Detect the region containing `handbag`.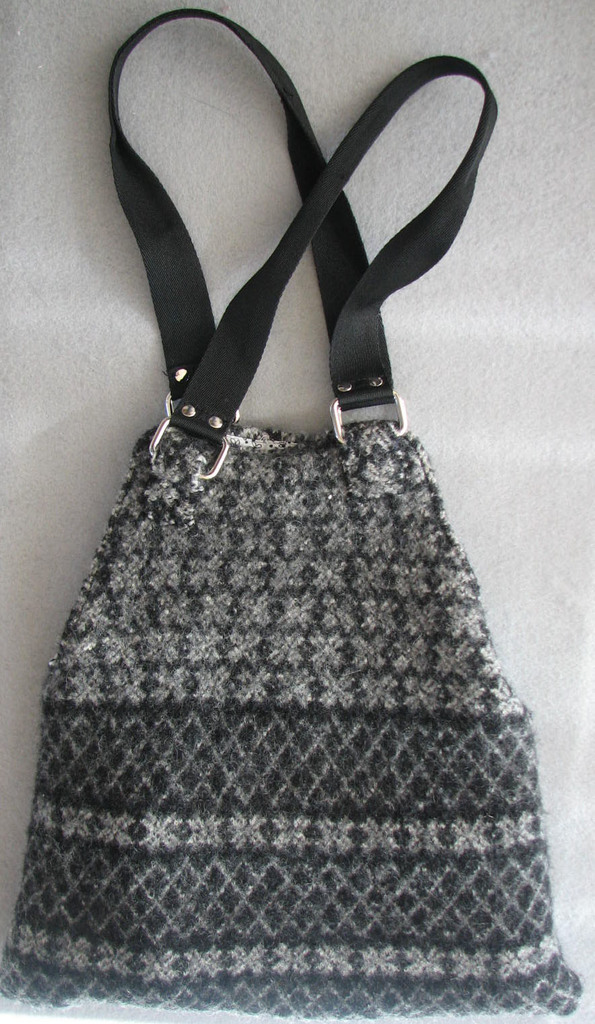
detection(0, 6, 580, 1023).
